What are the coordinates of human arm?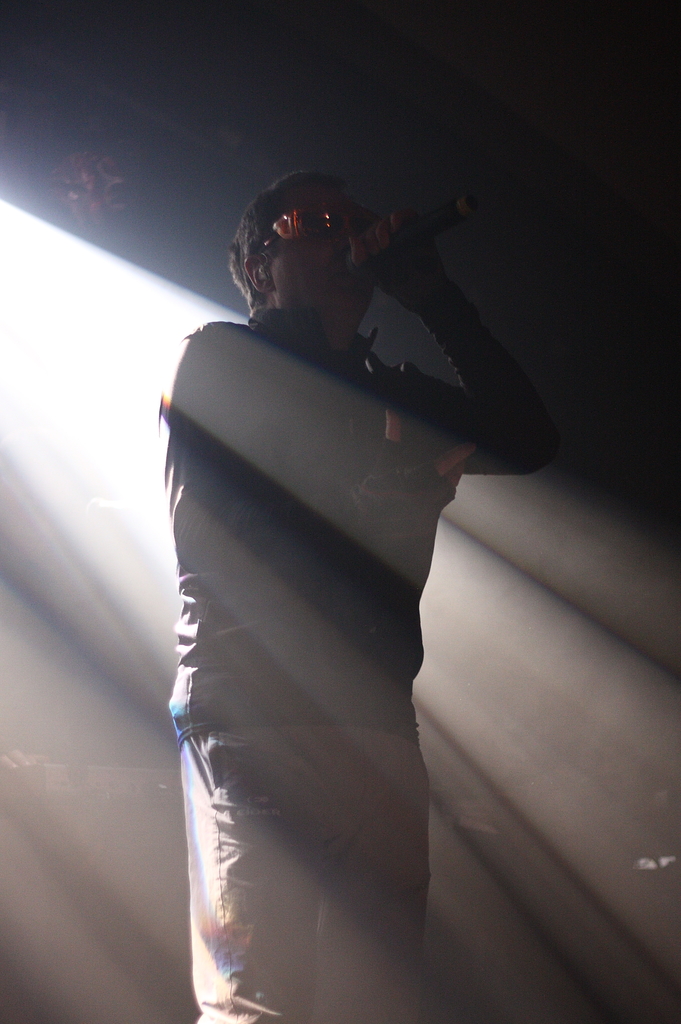
bbox=[302, 225, 568, 496].
